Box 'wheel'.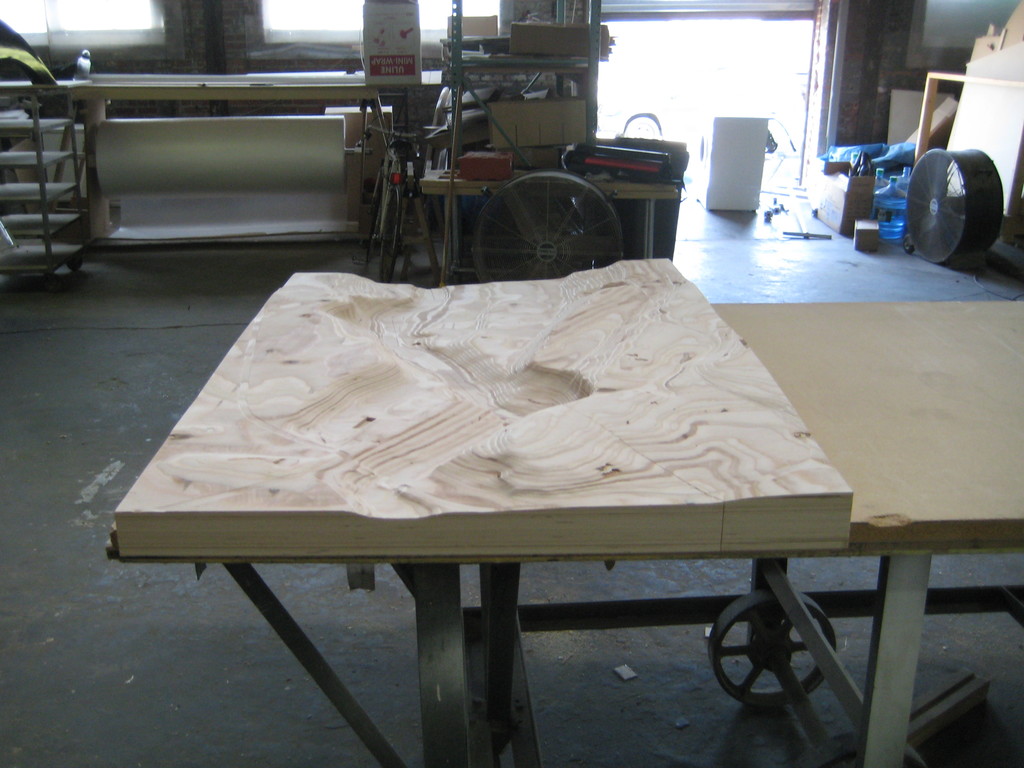
locate(377, 185, 401, 282).
